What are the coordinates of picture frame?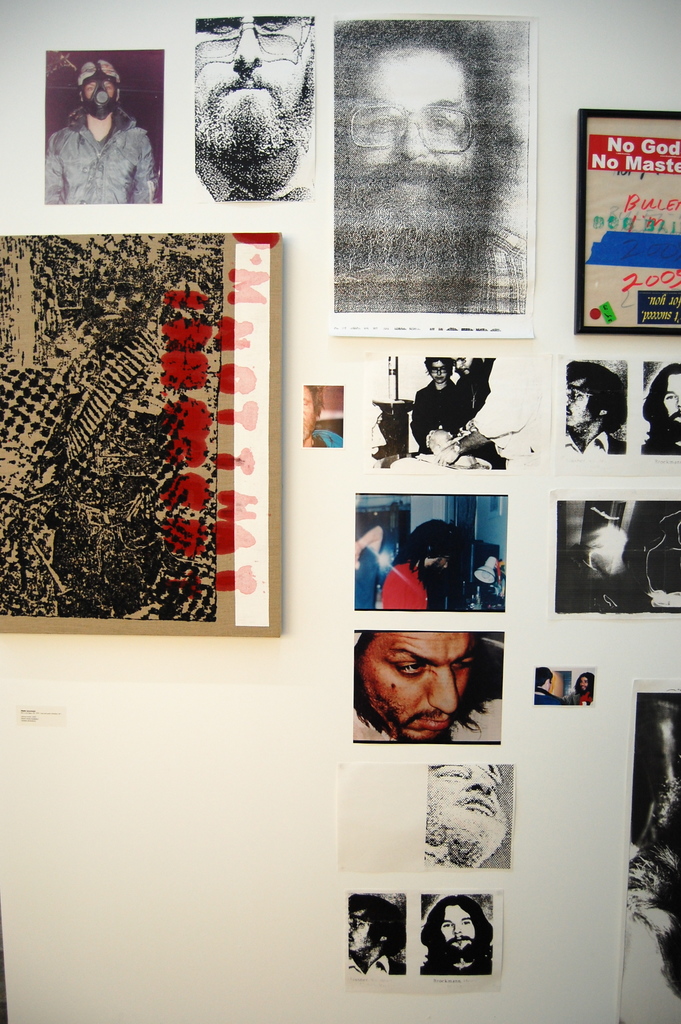
bbox=(572, 108, 680, 332).
